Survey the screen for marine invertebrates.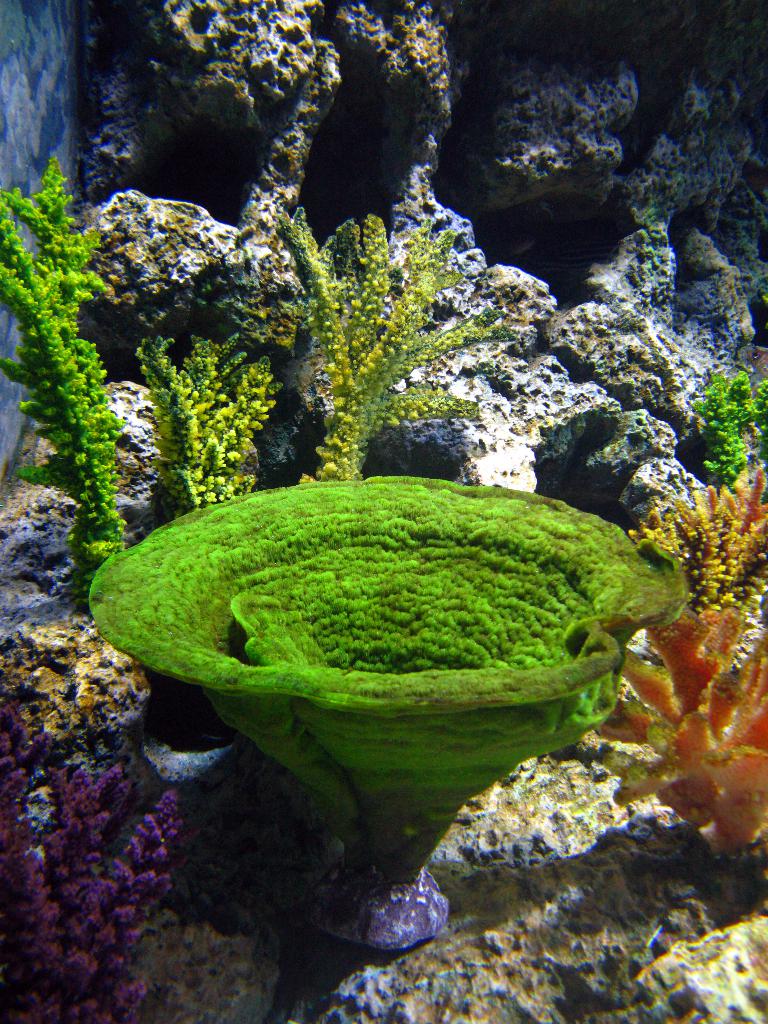
Survey found: 682:352:767:490.
